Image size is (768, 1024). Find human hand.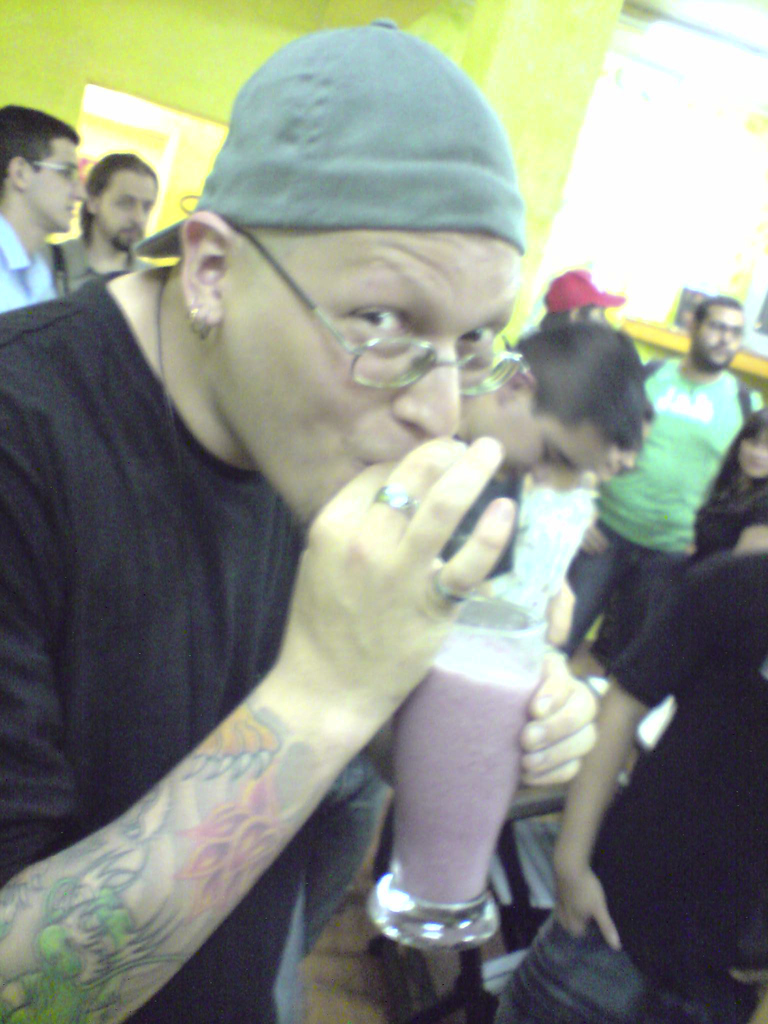
(left=730, top=966, right=767, bottom=1023).
